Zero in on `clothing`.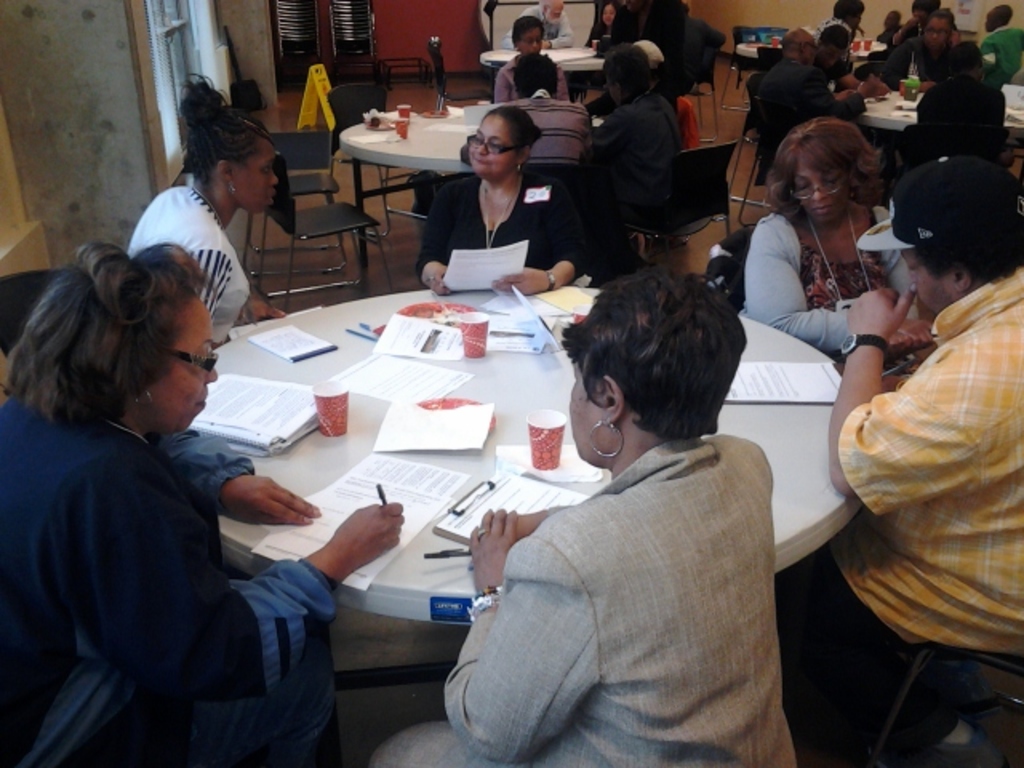
Zeroed in: bbox=(891, 58, 1013, 165).
